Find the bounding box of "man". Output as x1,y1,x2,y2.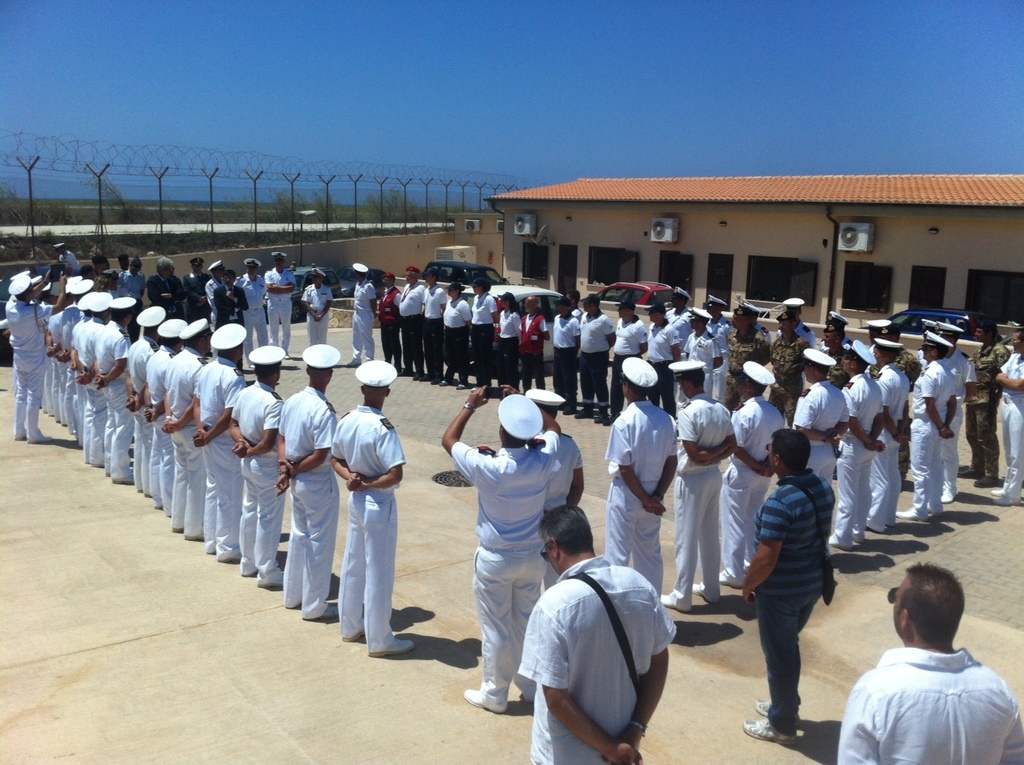
347,262,376,364.
